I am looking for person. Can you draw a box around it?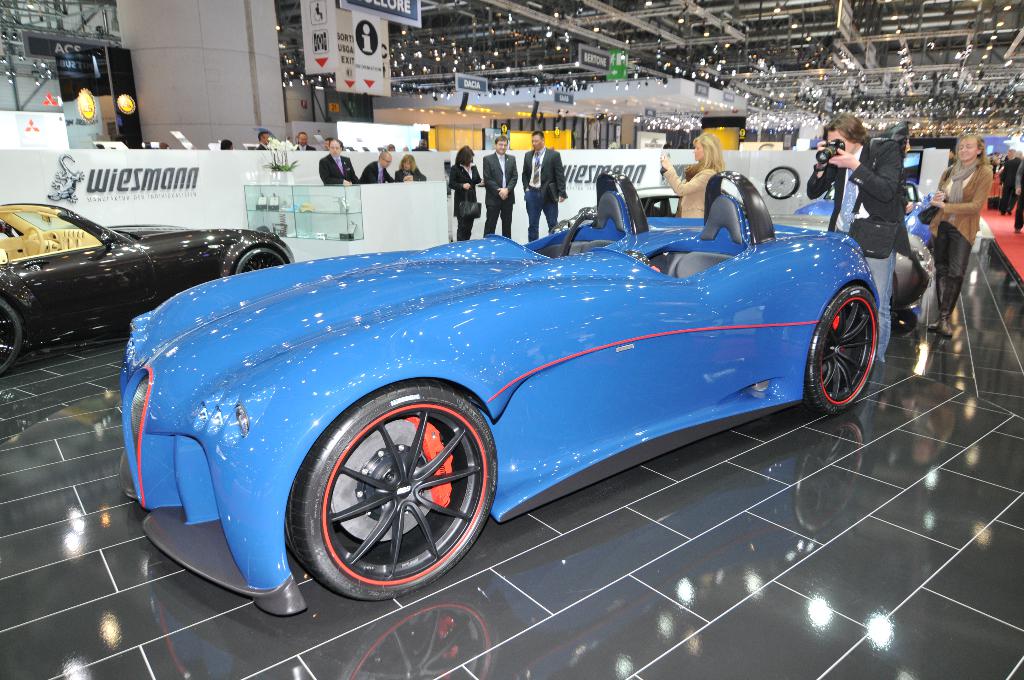
Sure, the bounding box is [479, 127, 518, 245].
